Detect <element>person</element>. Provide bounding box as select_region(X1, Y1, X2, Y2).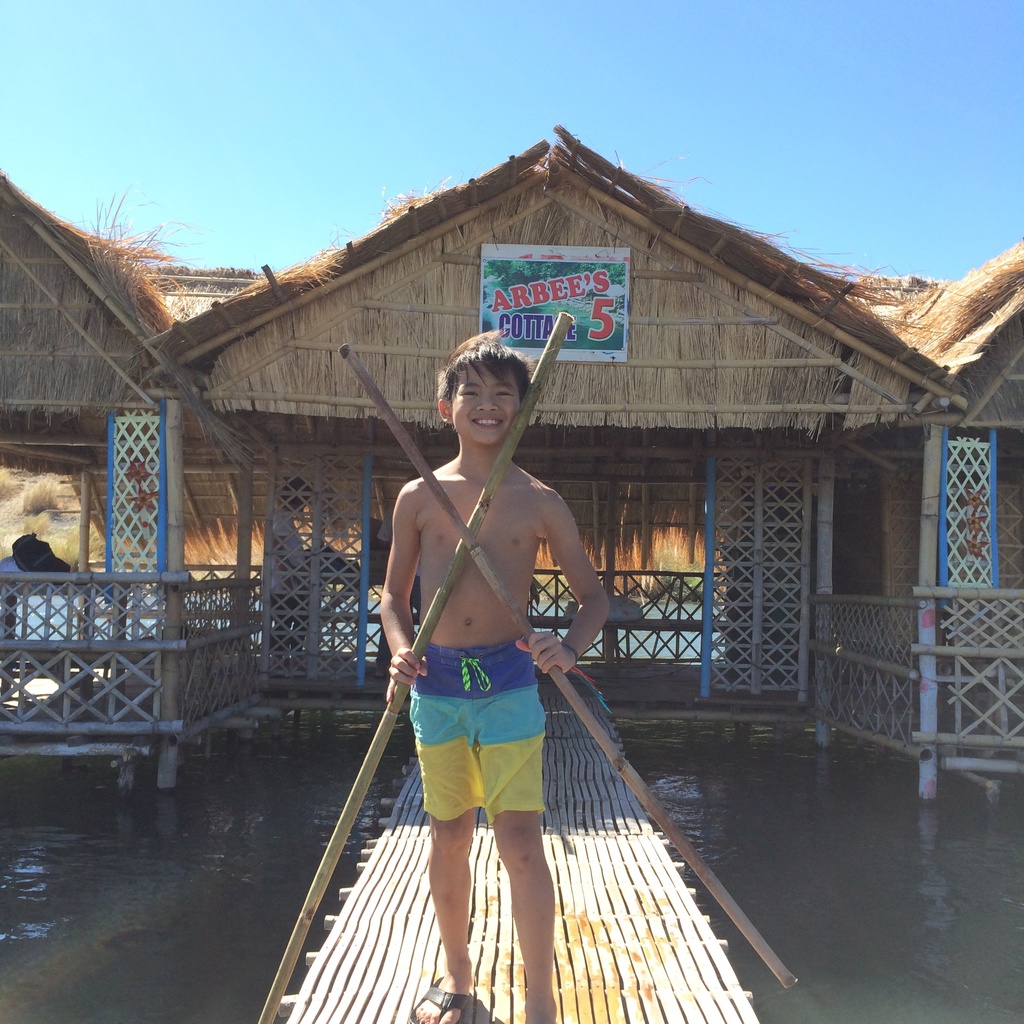
select_region(381, 335, 609, 1023).
